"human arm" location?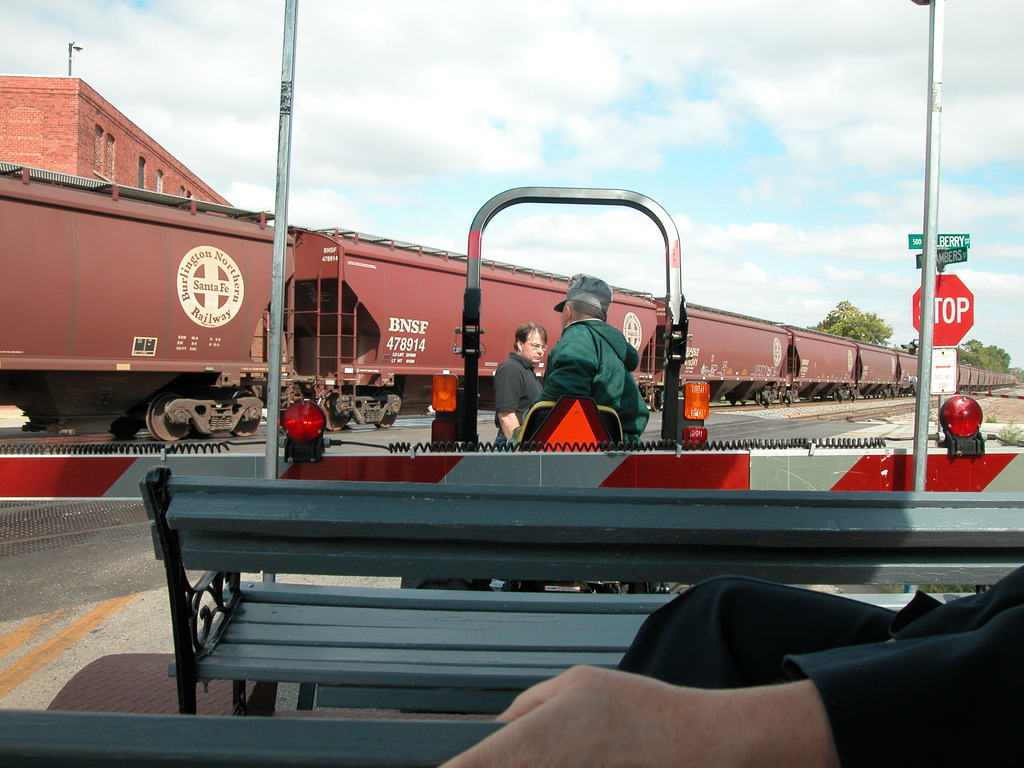
locate(495, 368, 520, 440)
